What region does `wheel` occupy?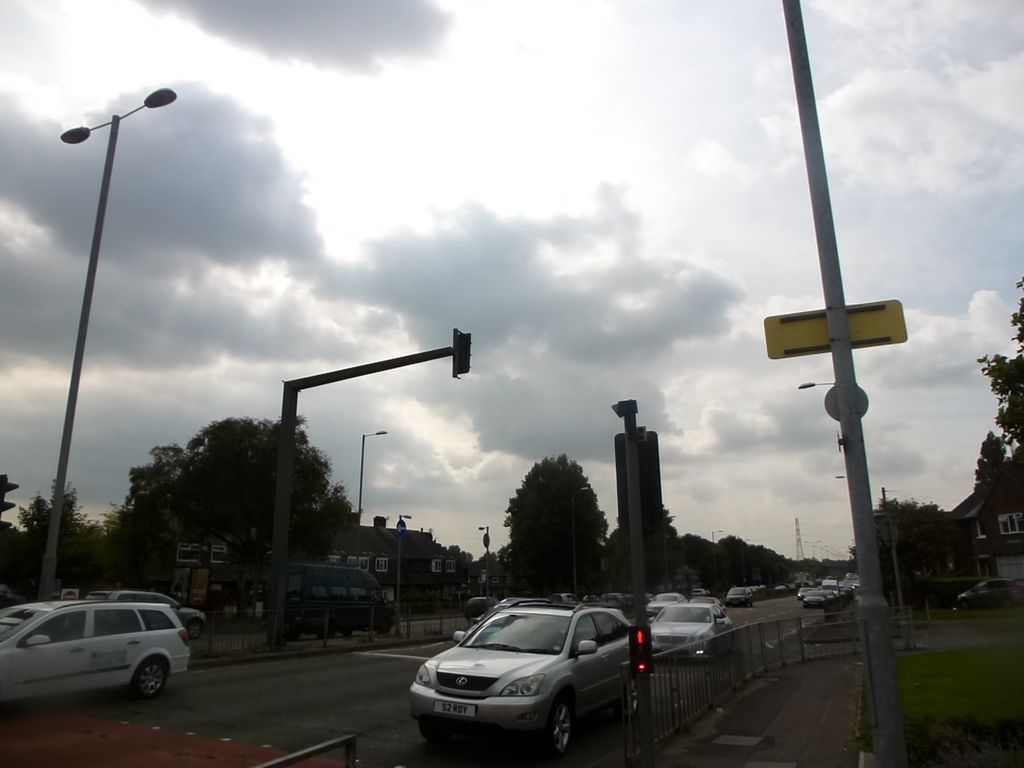
rect(134, 656, 173, 699).
